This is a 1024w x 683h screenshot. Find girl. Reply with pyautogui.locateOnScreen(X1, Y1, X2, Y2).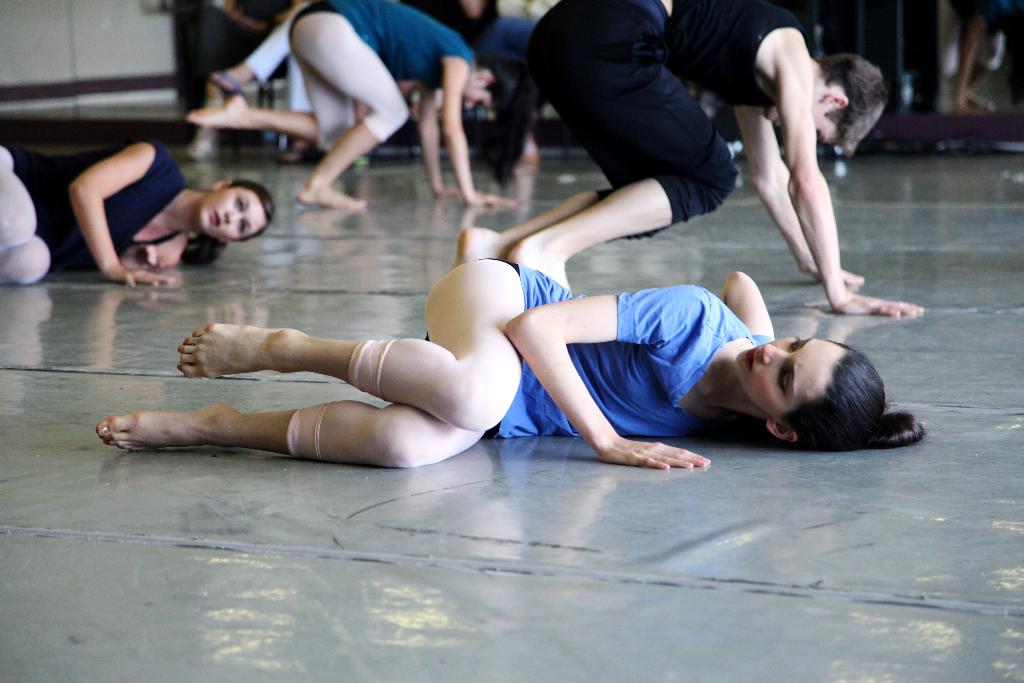
pyautogui.locateOnScreen(454, 0, 924, 317).
